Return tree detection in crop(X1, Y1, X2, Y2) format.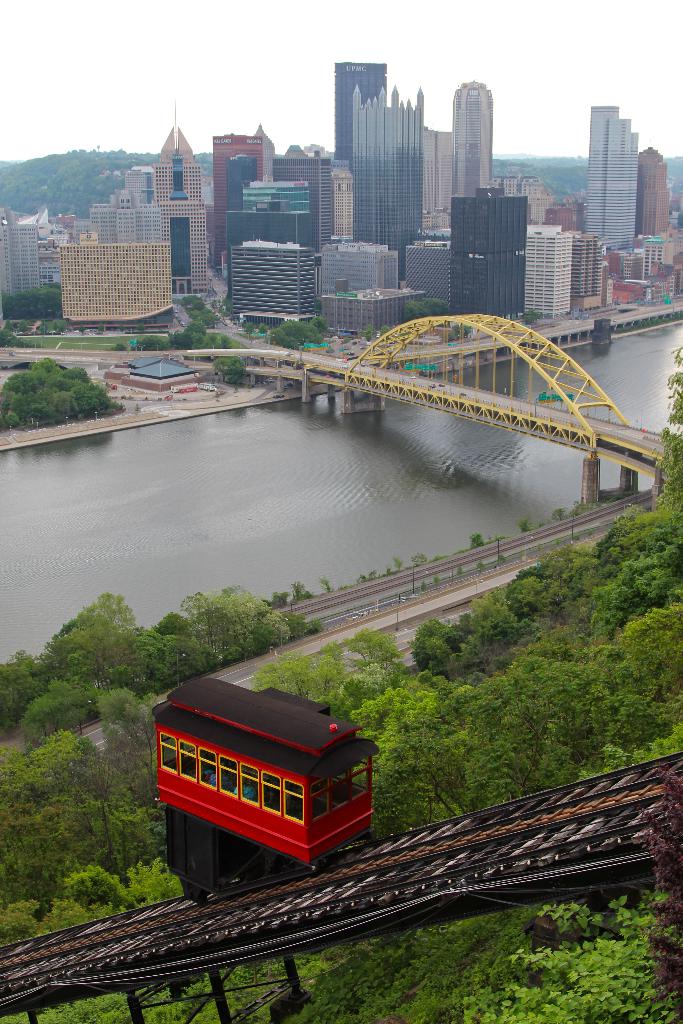
crop(174, 579, 252, 662).
